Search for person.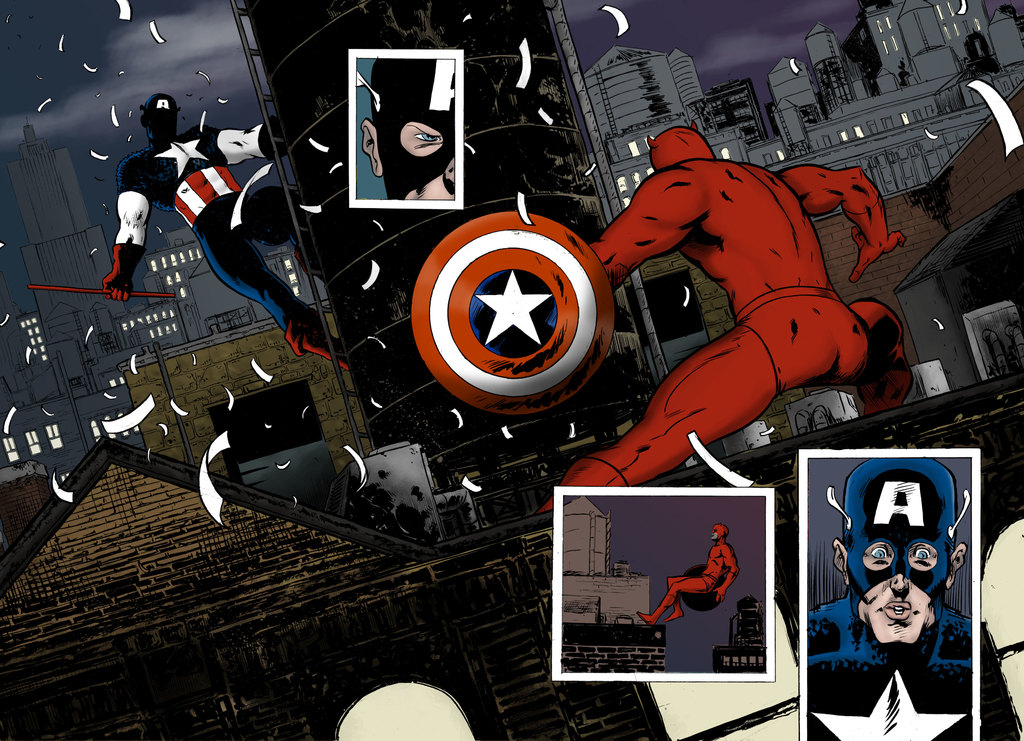
Found at x1=533 y1=110 x2=931 y2=527.
